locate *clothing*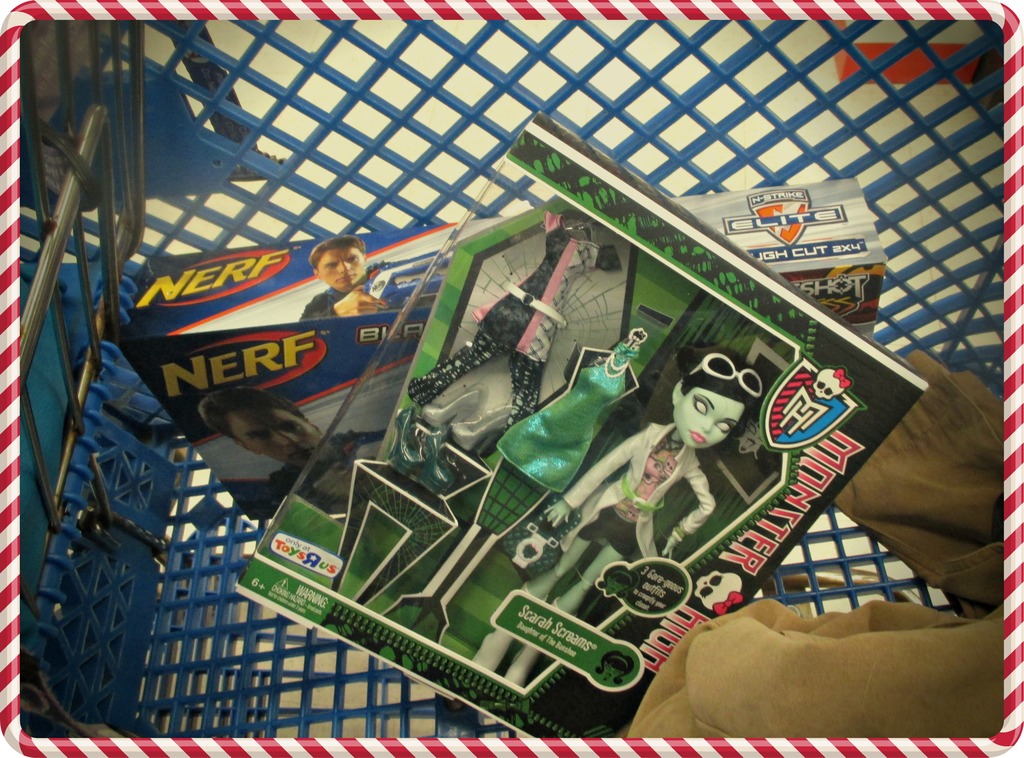
crop(557, 417, 714, 563)
